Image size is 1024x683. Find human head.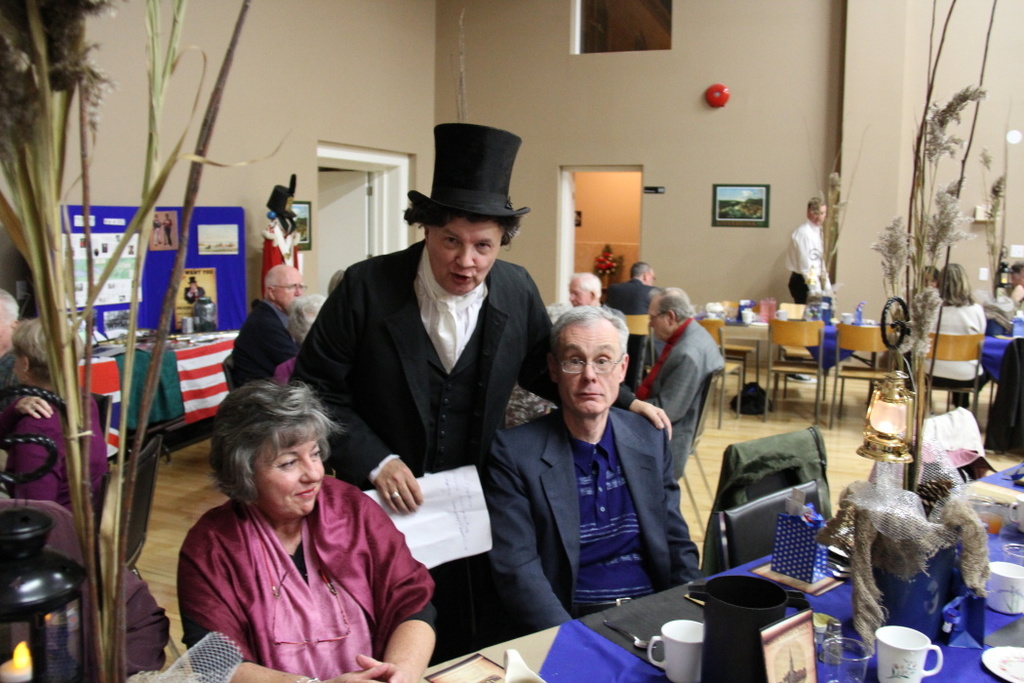
pyautogui.locateOnScreen(547, 301, 626, 418).
